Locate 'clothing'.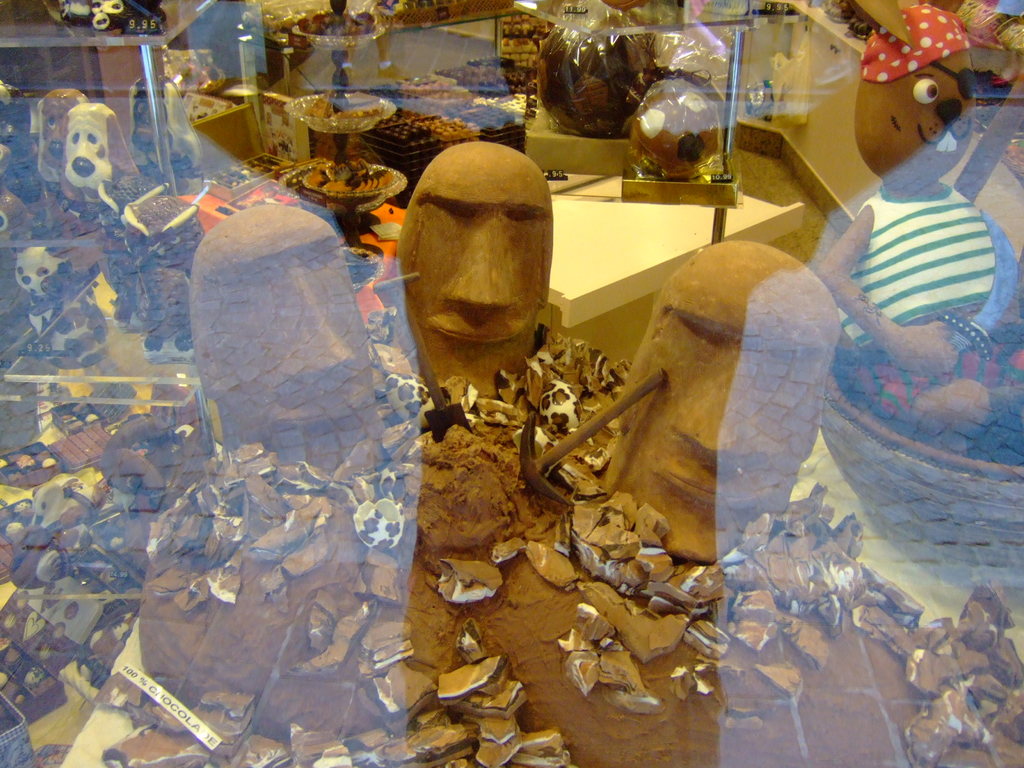
Bounding box: box(852, 177, 1023, 351).
